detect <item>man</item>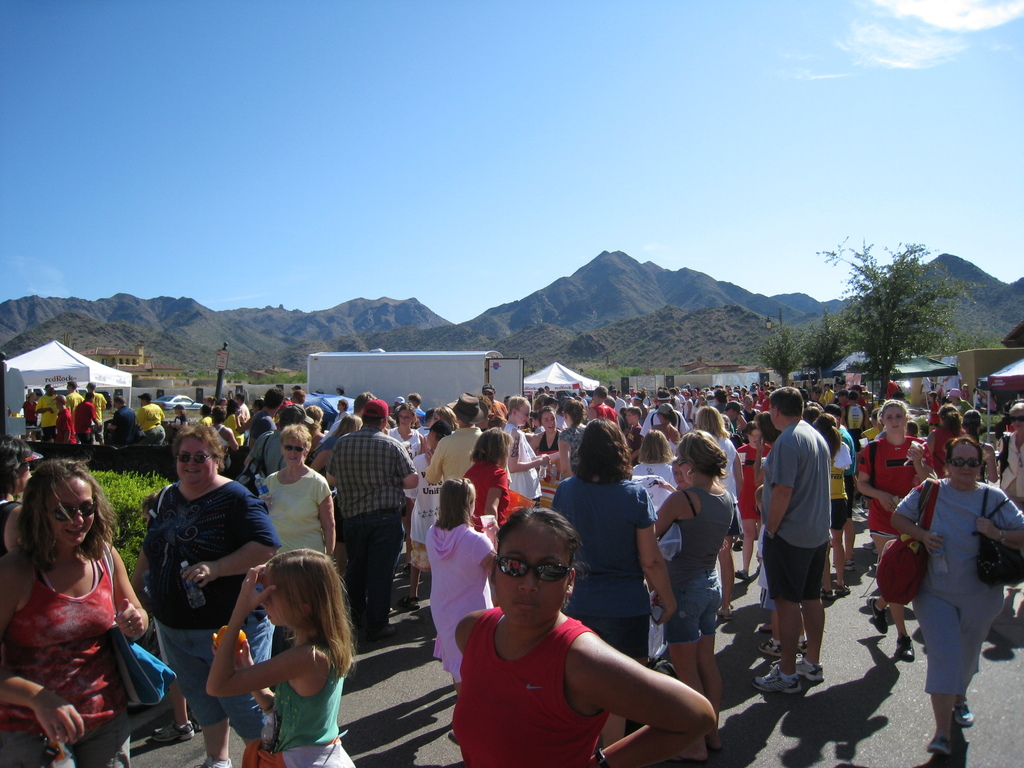
bbox(118, 351, 288, 762)
